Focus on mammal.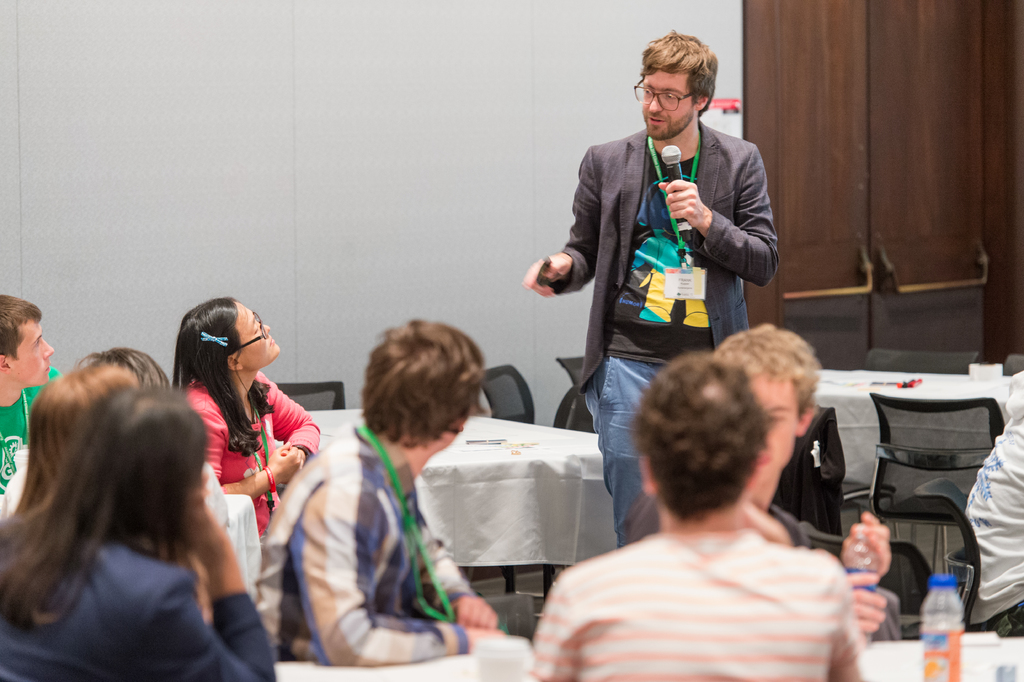
Focused at [532,349,881,681].
